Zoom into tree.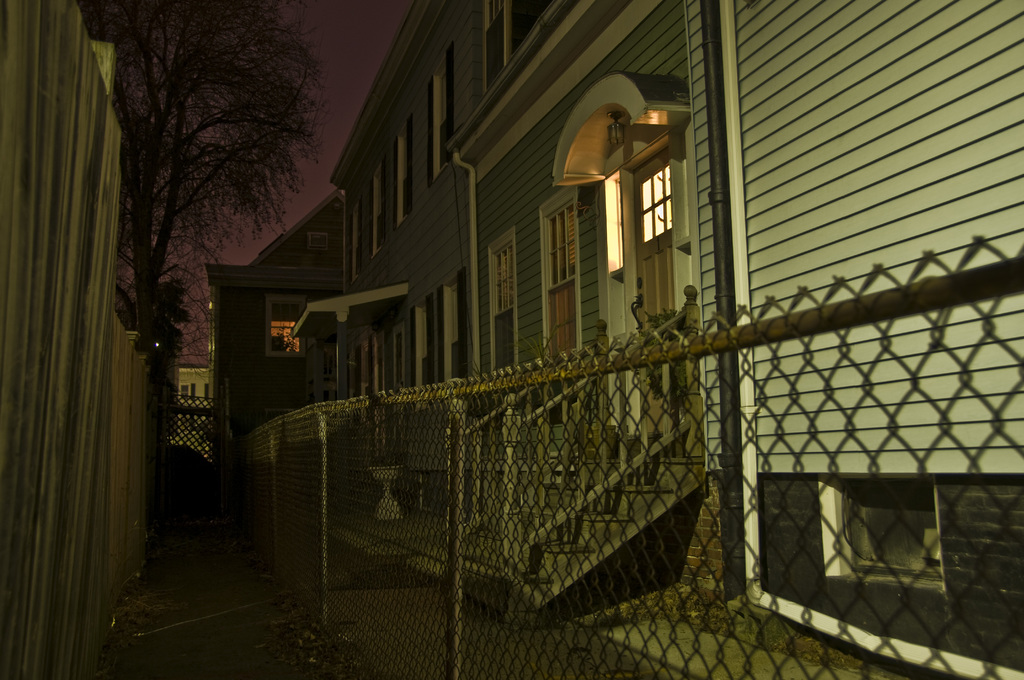
Zoom target: [77,27,338,359].
